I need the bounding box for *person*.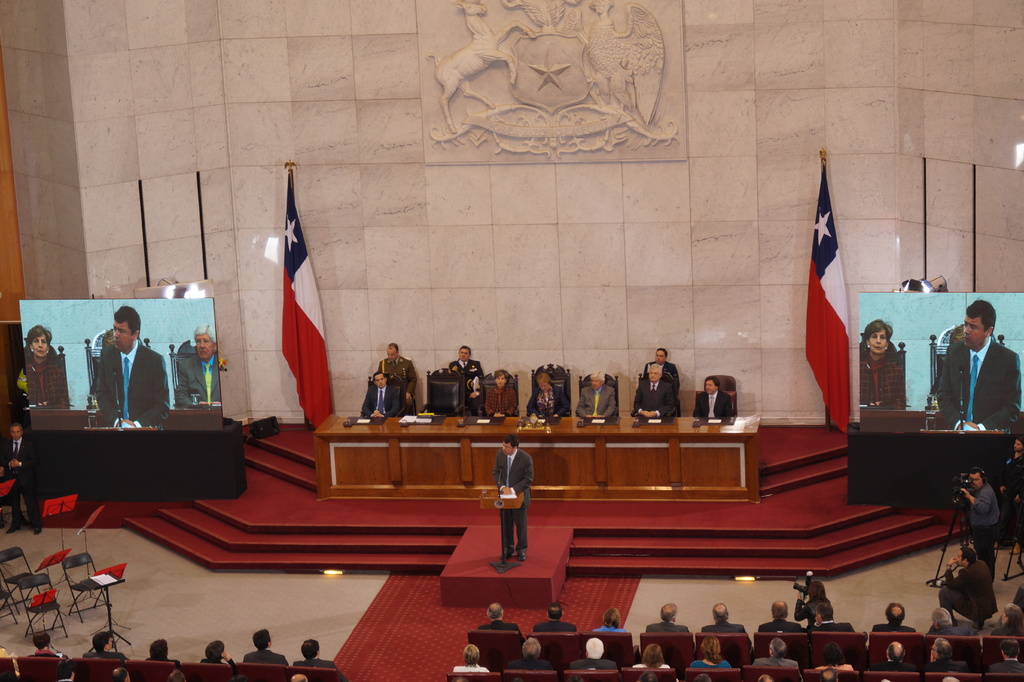
Here it is: {"left": 627, "top": 363, "right": 675, "bottom": 426}.
